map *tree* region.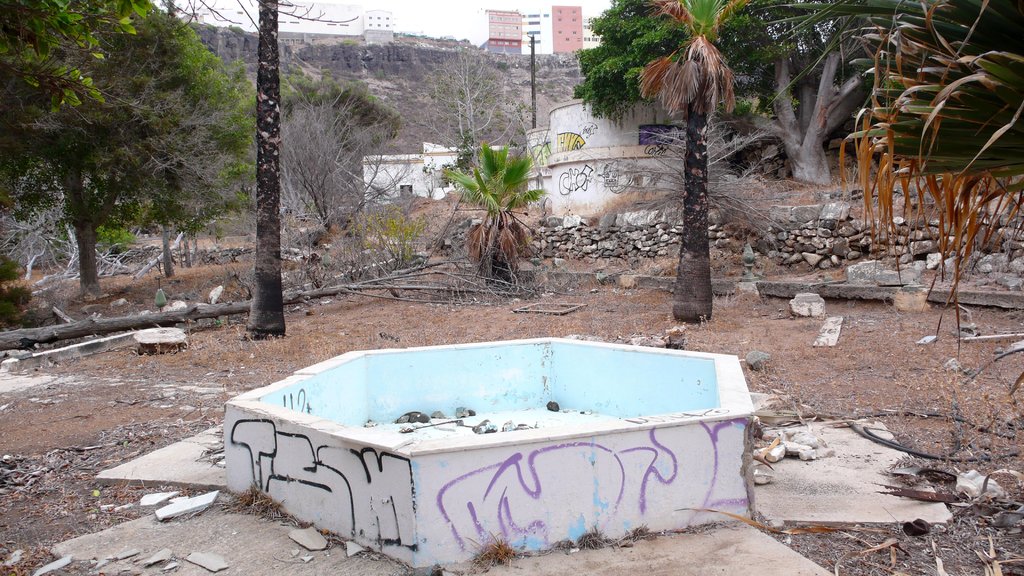
Mapped to 10, 12, 209, 298.
